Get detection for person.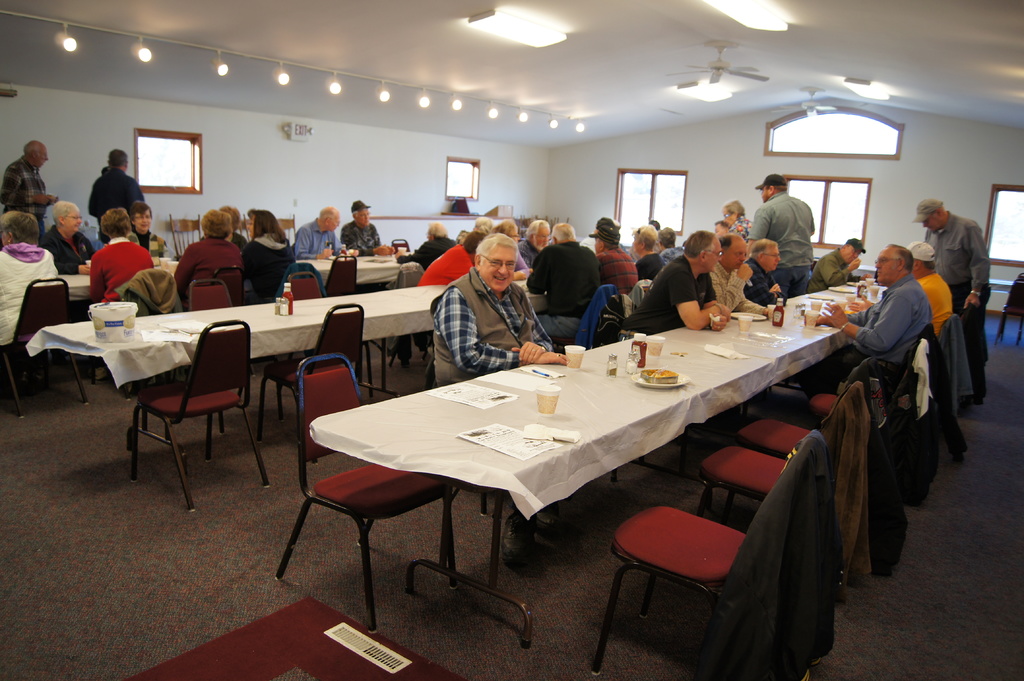
Detection: {"x1": 172, "y1": 210, "x2": 243, "y2": 313}.
